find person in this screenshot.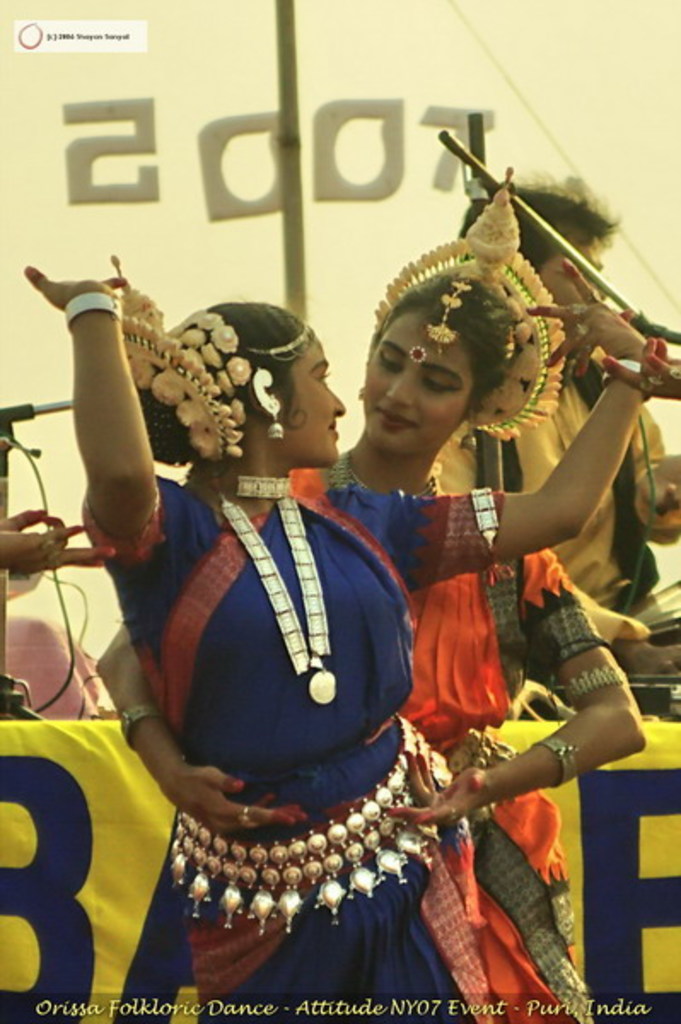
The bounding box for person is bbox(19, 237, 643, 1022).
